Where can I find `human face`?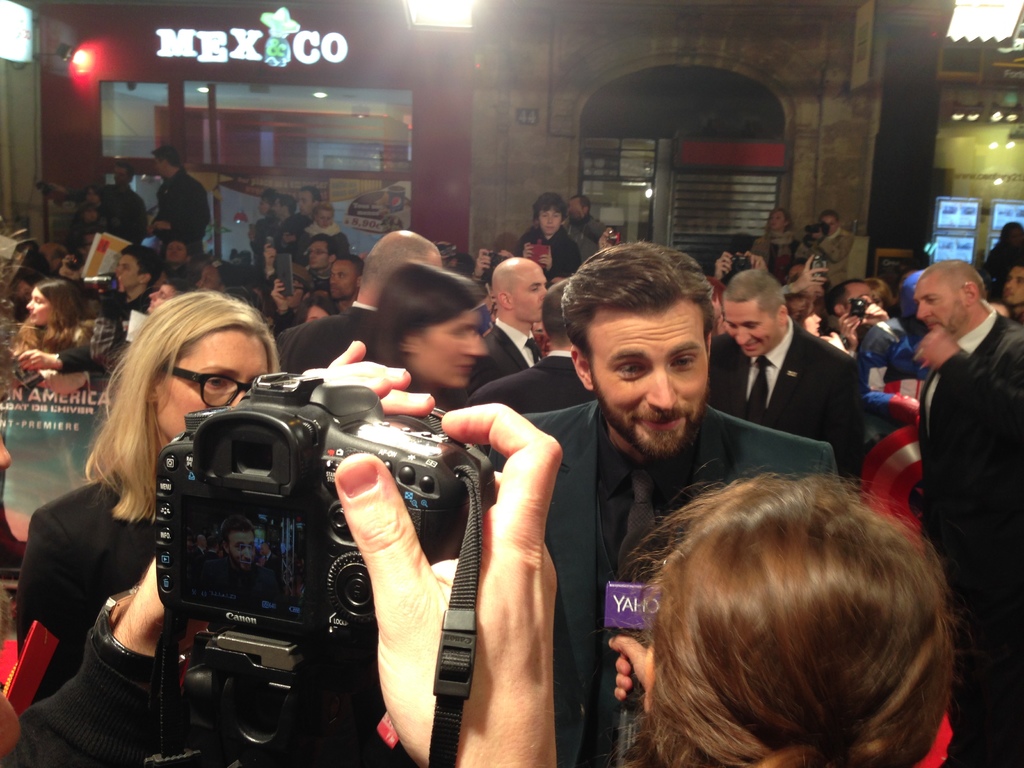
You can find it at BBox(196, 262, 220, 289).
